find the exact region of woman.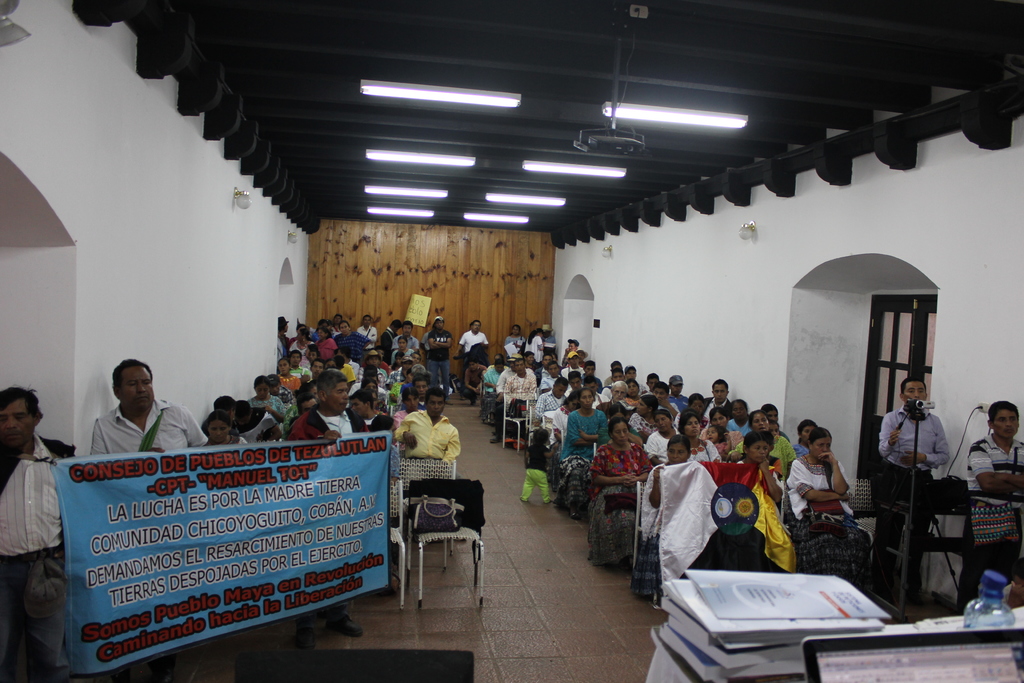
Exact region: box=[333, 317, 369, 362].
